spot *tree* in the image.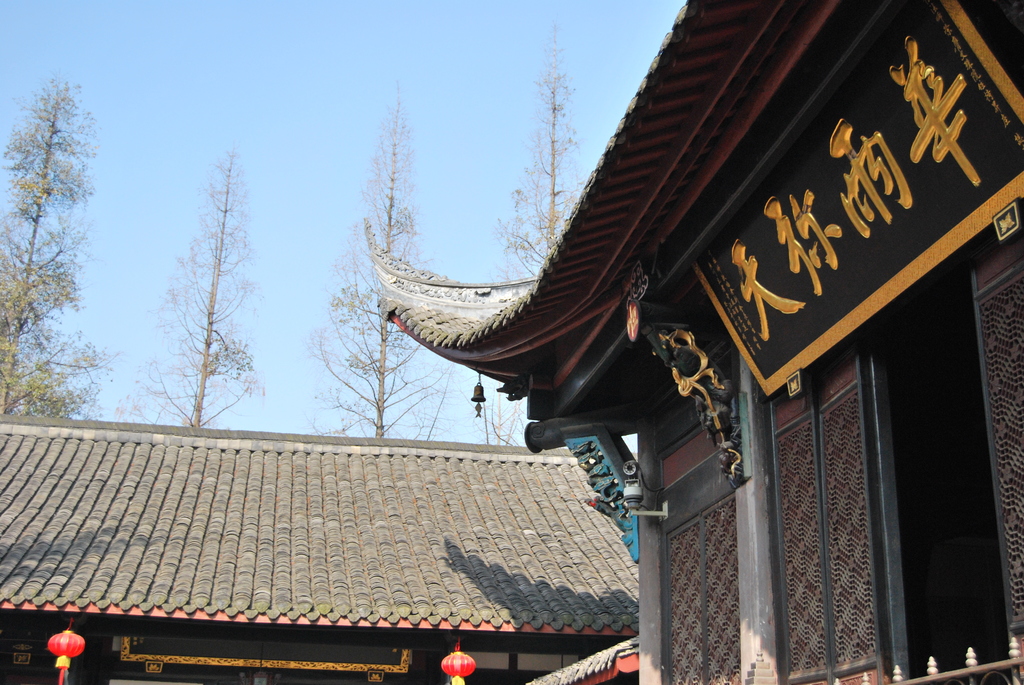
*tree* found at 309 74 455 445.
